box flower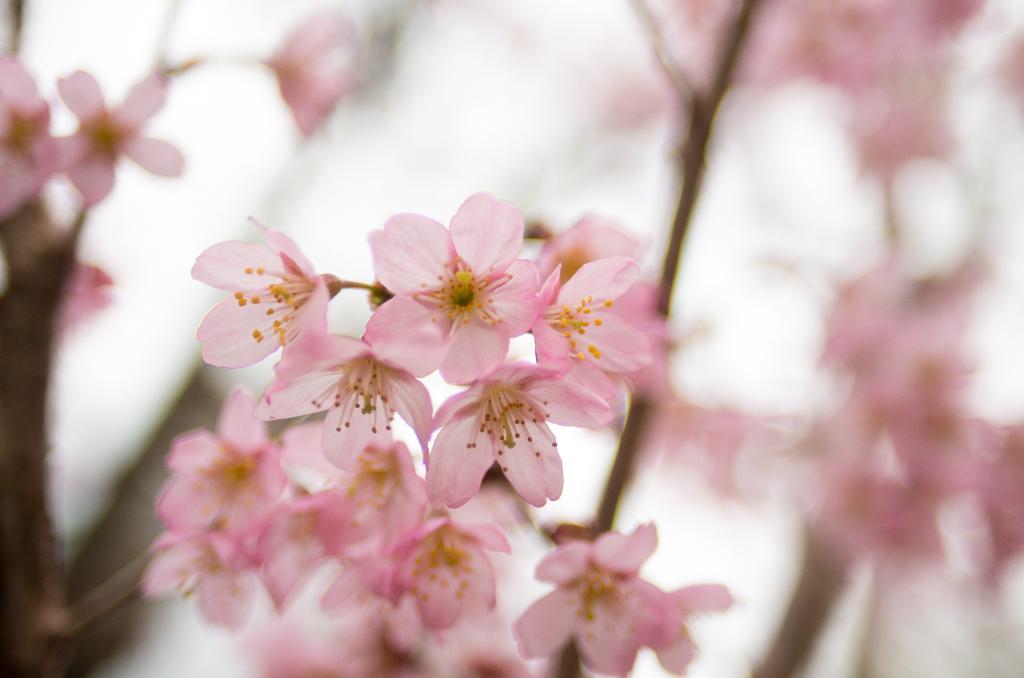
Rect(127, 185, 735, 677)
